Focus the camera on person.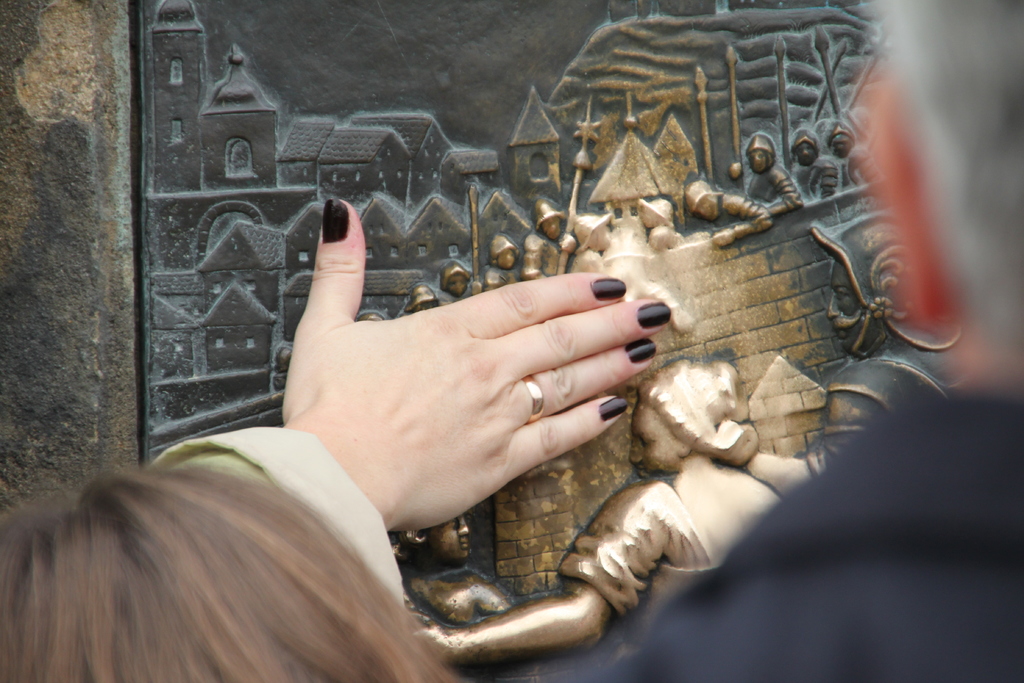
Focus region: box=[826, 123, 872, 183].
